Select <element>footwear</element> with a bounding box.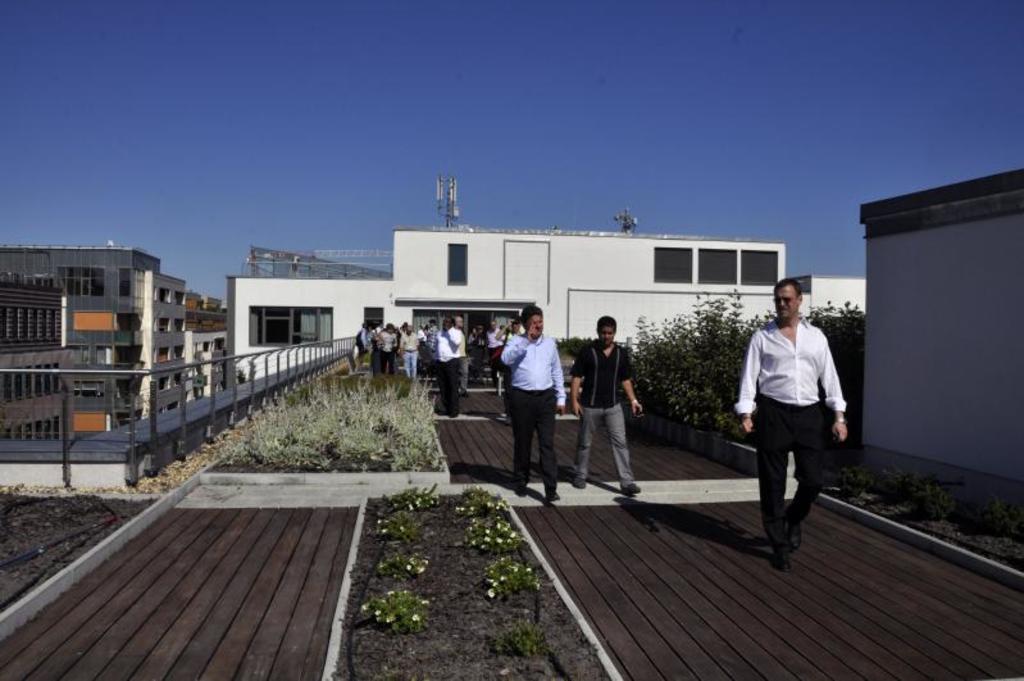
locate(786, 509, 805, 545).
